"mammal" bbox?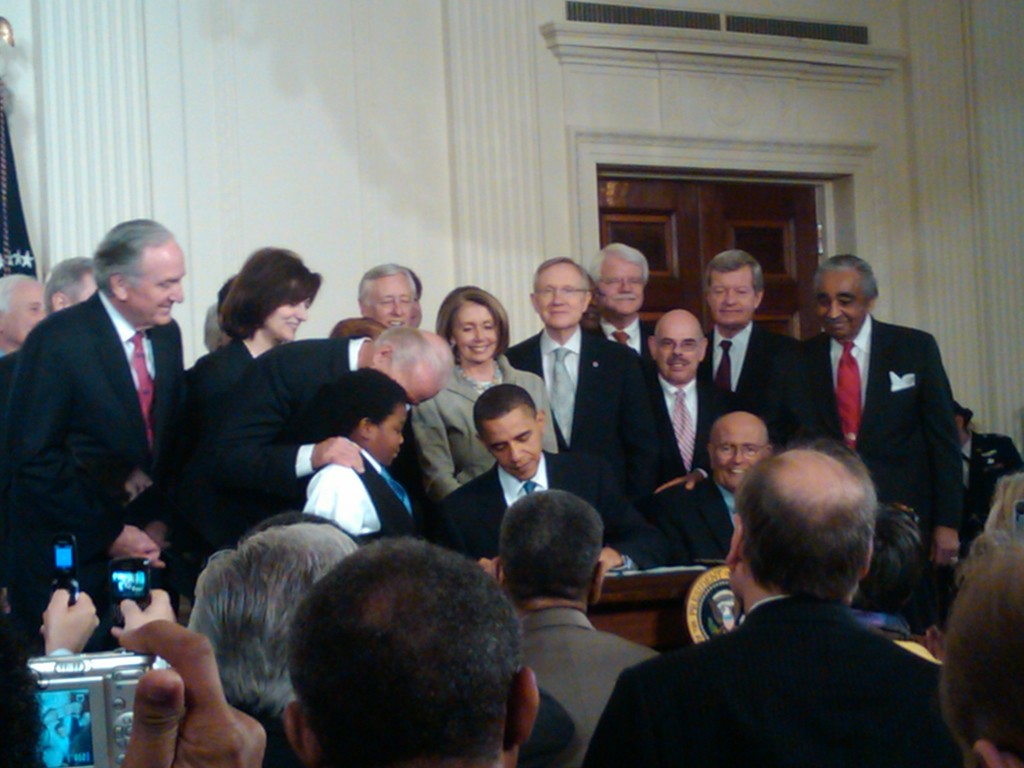
285 534 541 767
